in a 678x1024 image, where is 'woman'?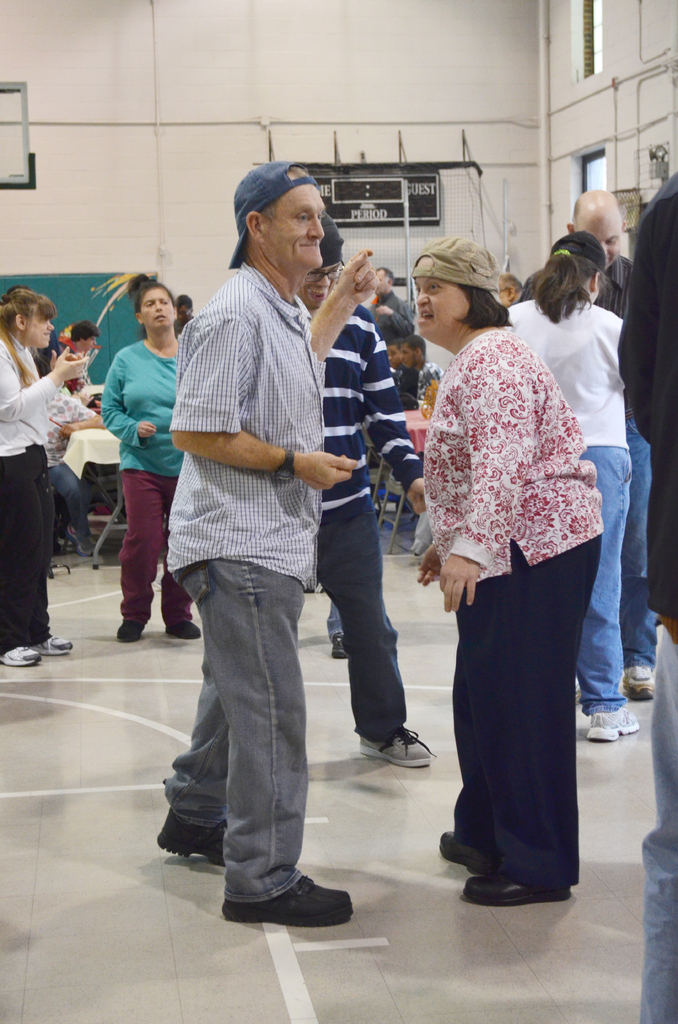
(x1=514, y1=232, x2=655, y2=739).
